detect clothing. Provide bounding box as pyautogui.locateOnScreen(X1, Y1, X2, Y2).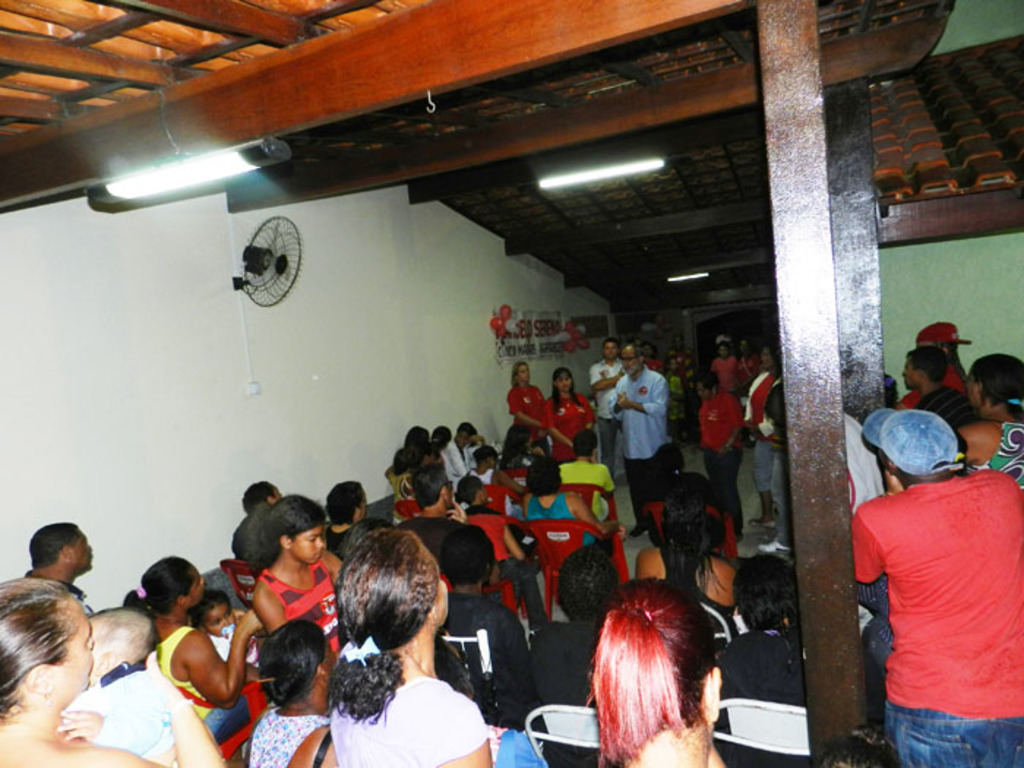
pyautogui.locateOnScreen(851, 437, 1014, 746).
